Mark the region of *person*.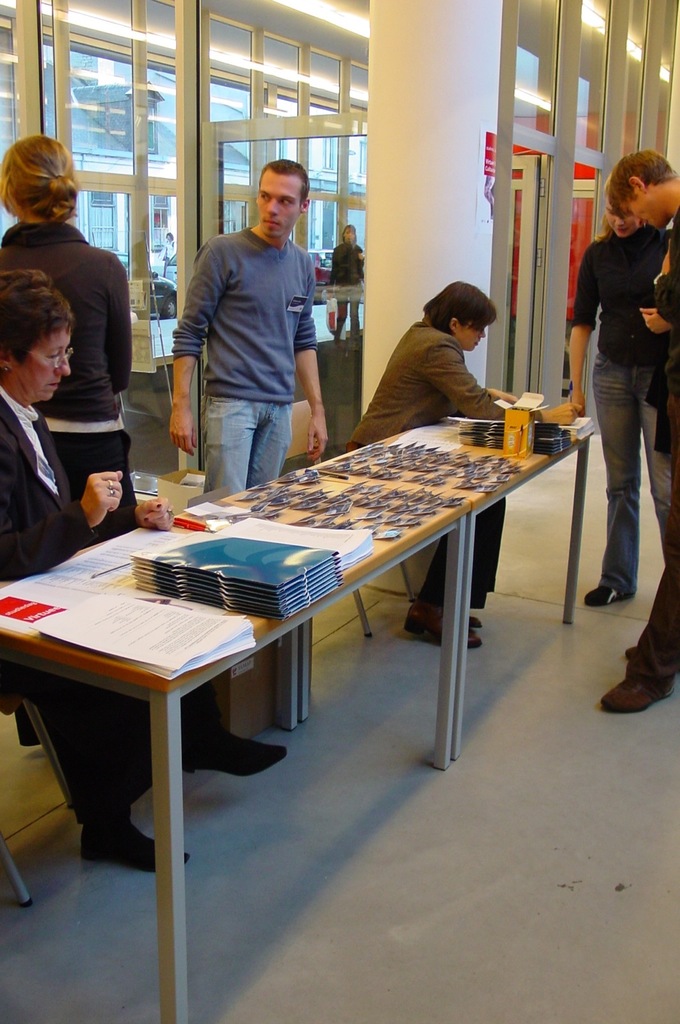
Region: [0, 127, 136, 538].
